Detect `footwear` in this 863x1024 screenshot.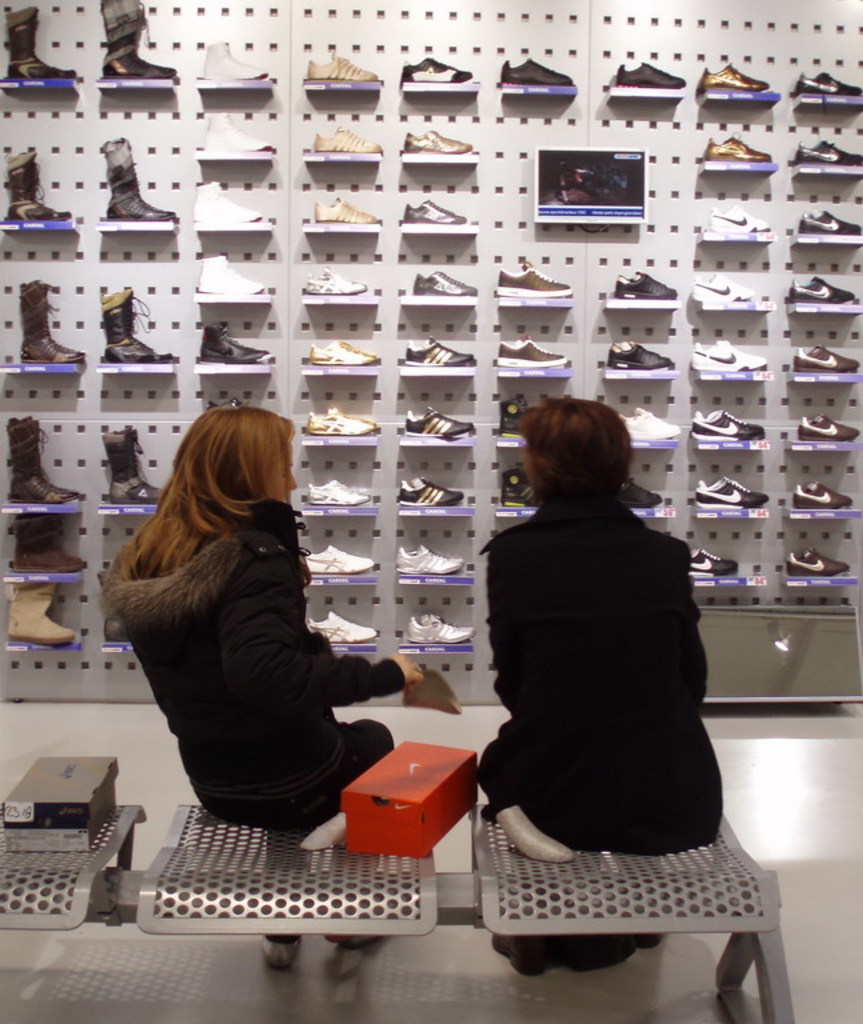
Detection: left=708, top=203, right=775, bottom=233.
